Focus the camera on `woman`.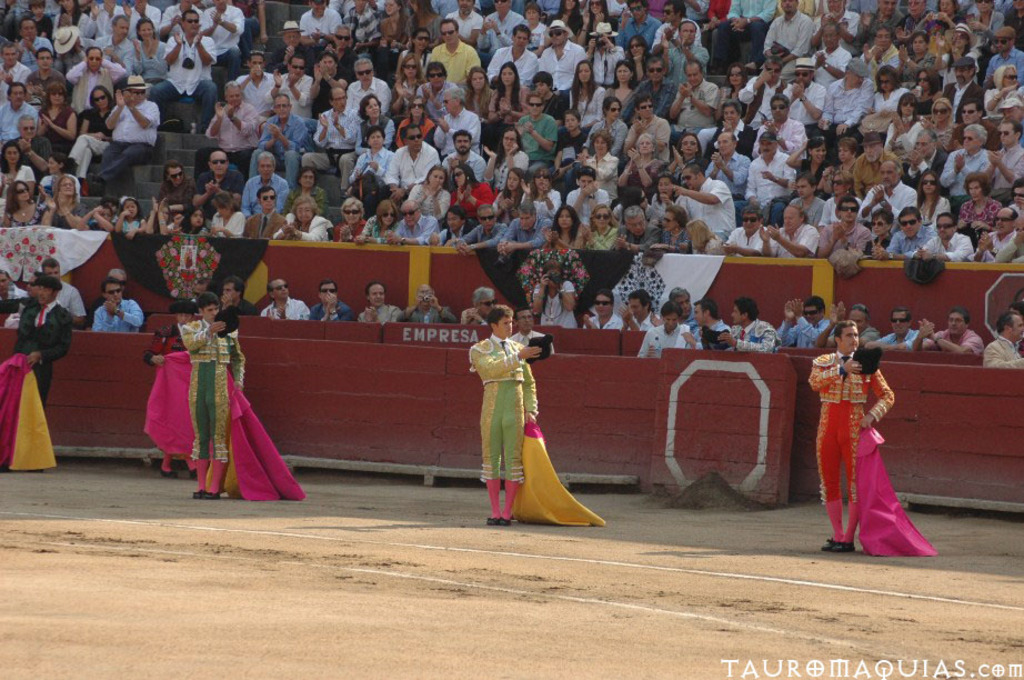
Focus region: 531, 260, 576, 328.
